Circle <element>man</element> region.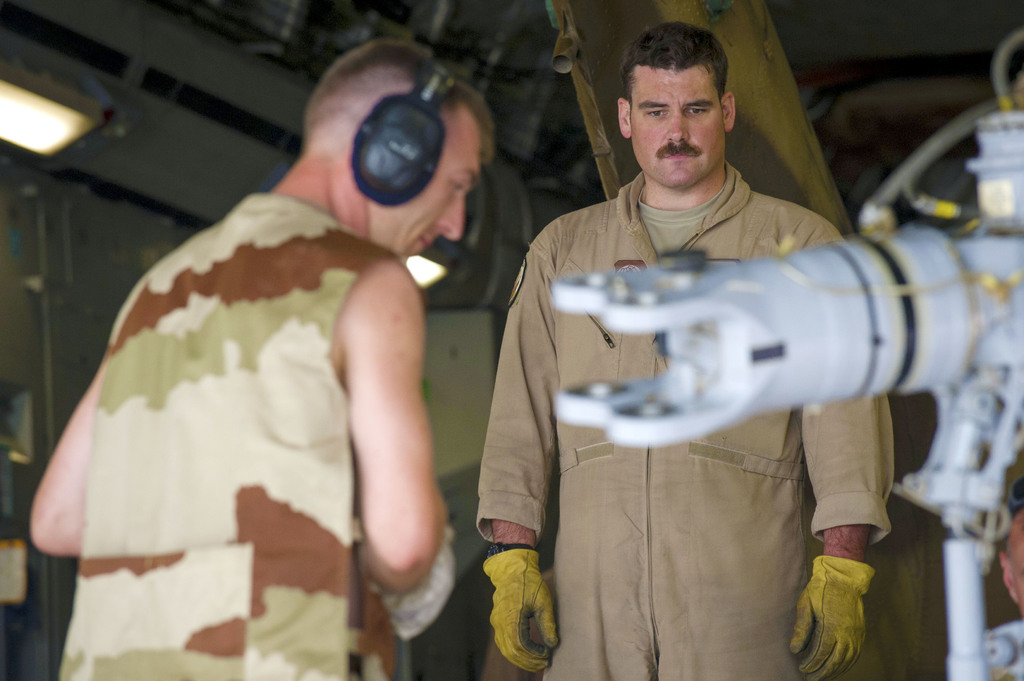
Region: 28/36/490/680.
